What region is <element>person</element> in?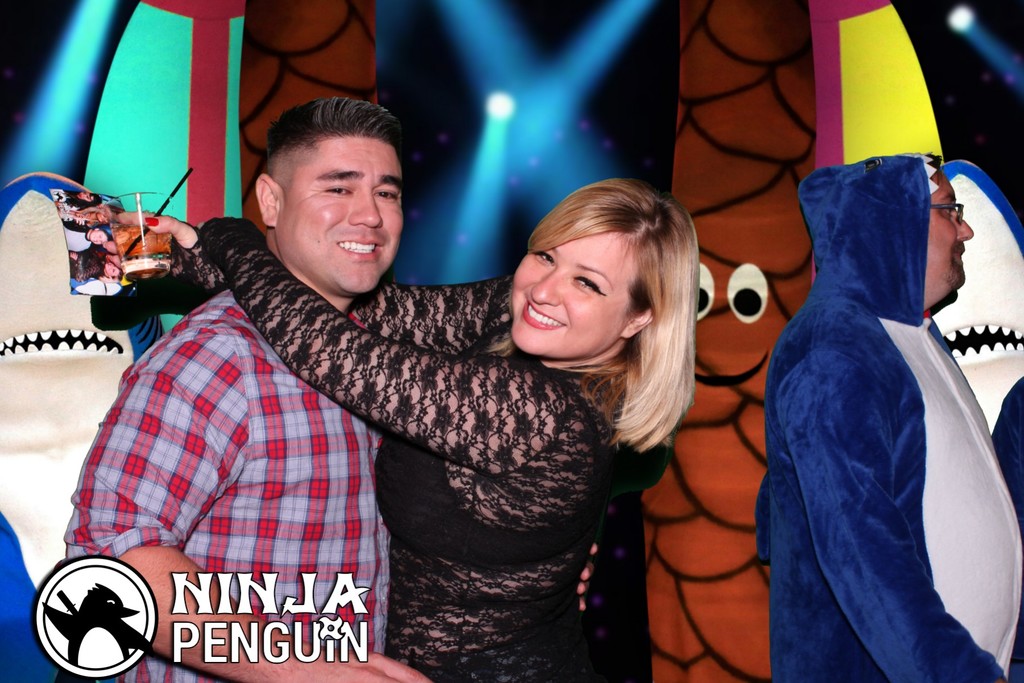
x1=59, y1=100, x2=430, y2=682.
